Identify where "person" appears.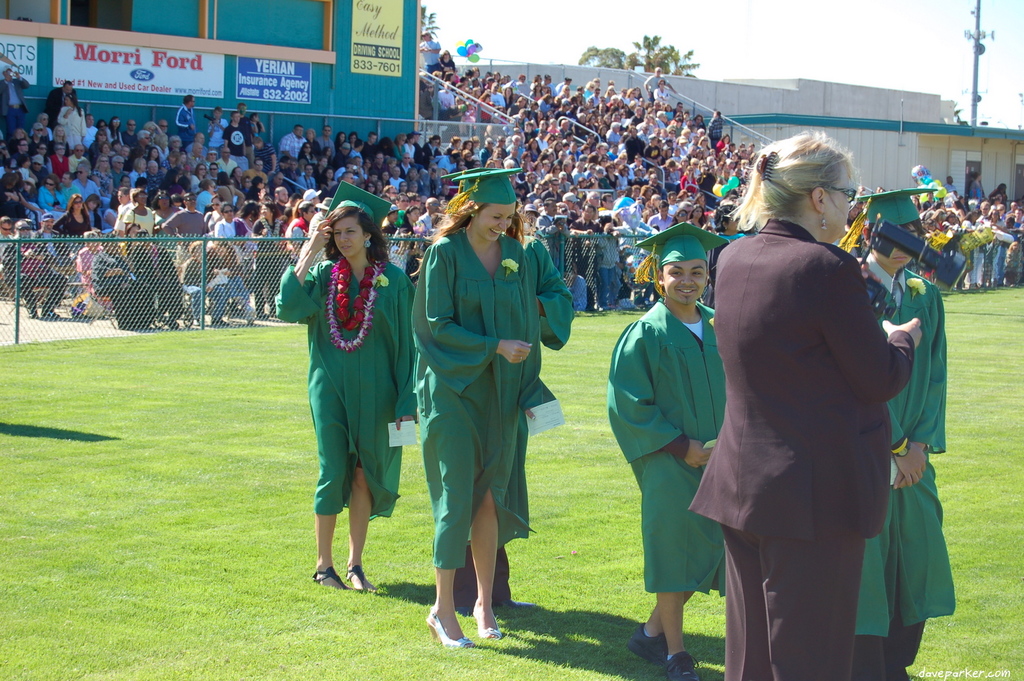
Appears at crop(241, 177, 265, 200).
